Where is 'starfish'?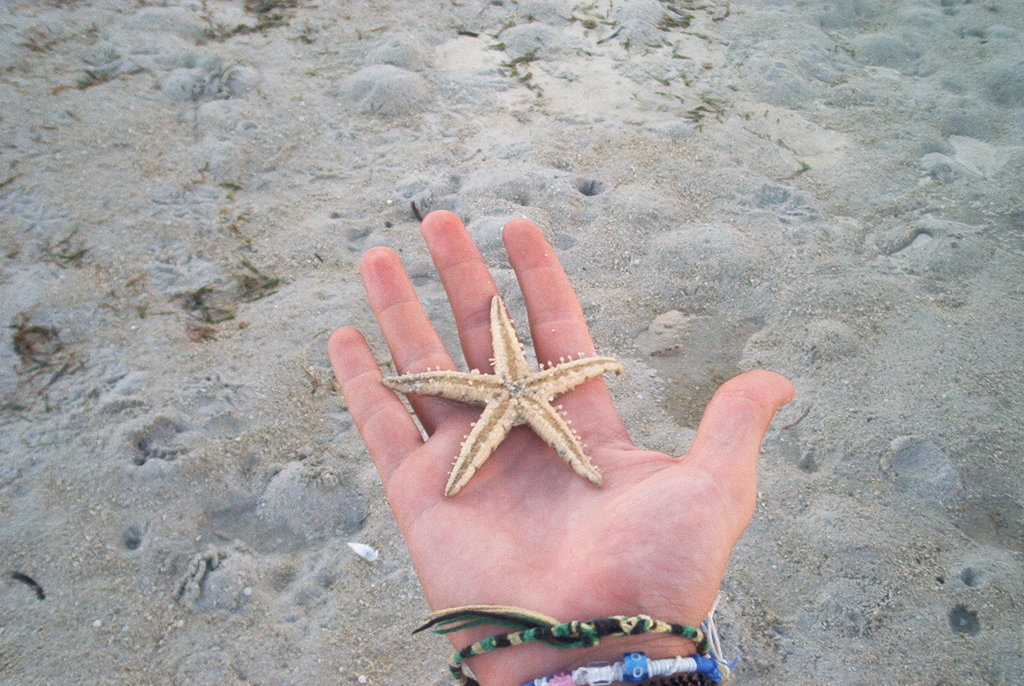
x1=383, y1=293, x2=621, y2=499.
